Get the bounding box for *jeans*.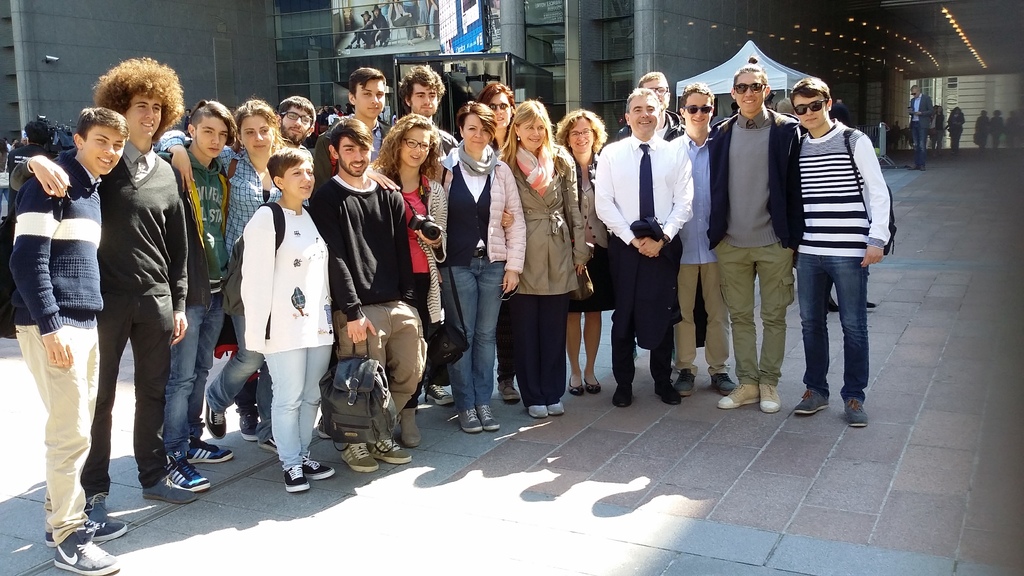
x1=16 y1=324 x2=99 y2=546.
